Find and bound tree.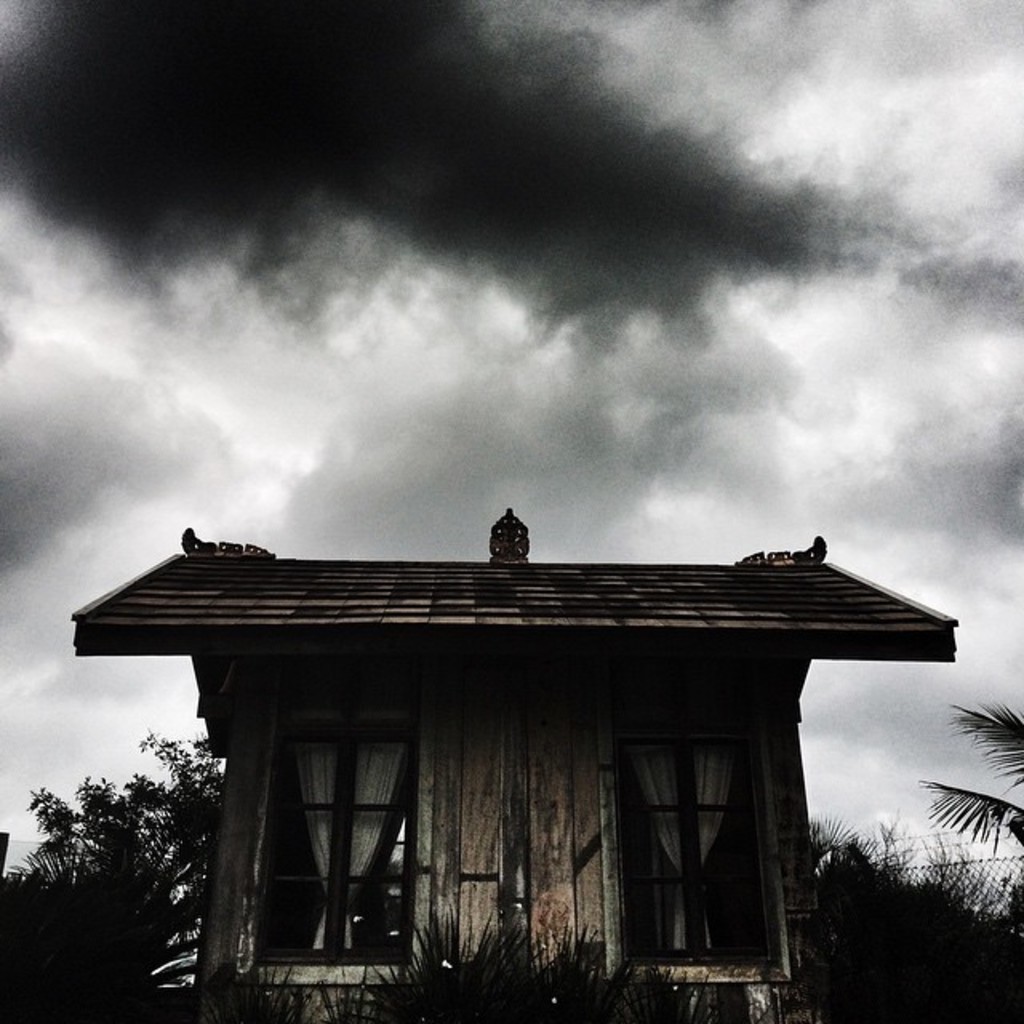
Bound: box(810, 816, 1022, 1022).
